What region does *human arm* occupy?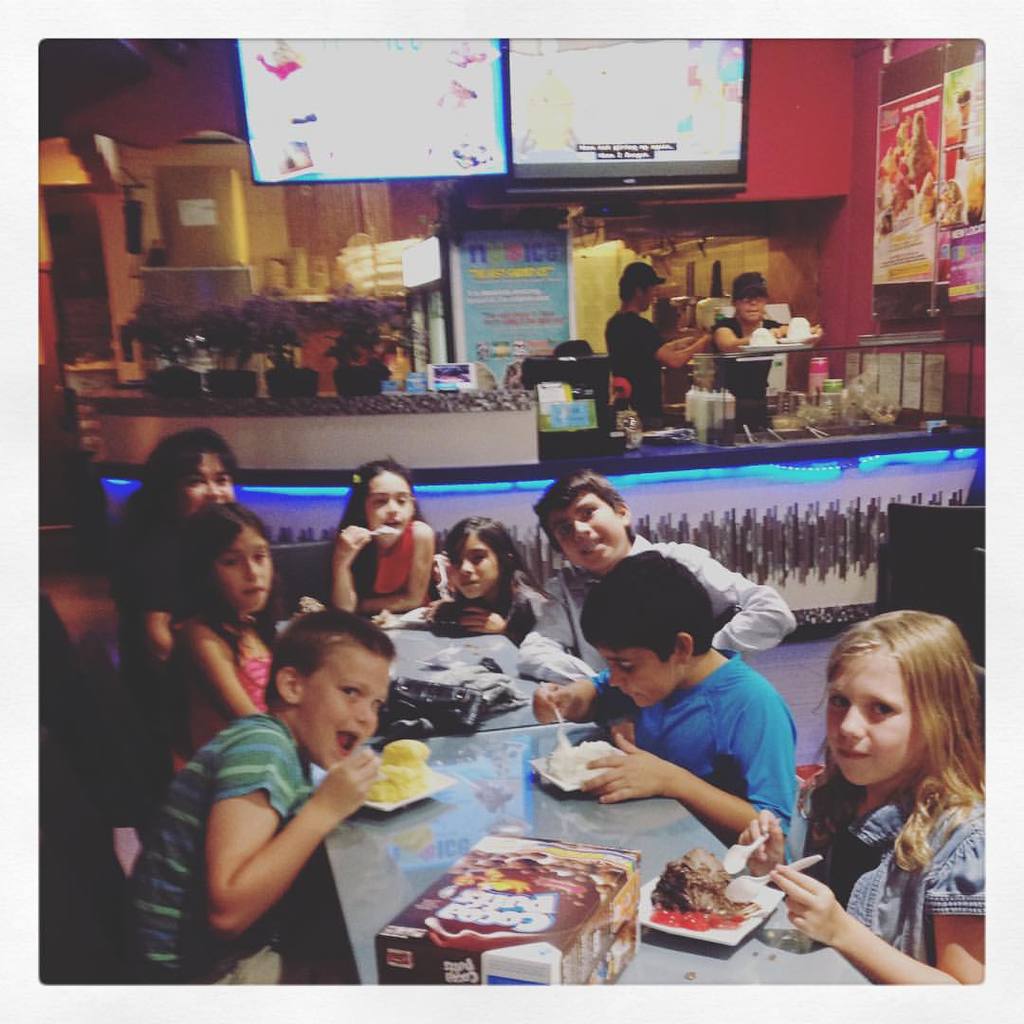
[left=737, top=779, right=839, bottom=889].
